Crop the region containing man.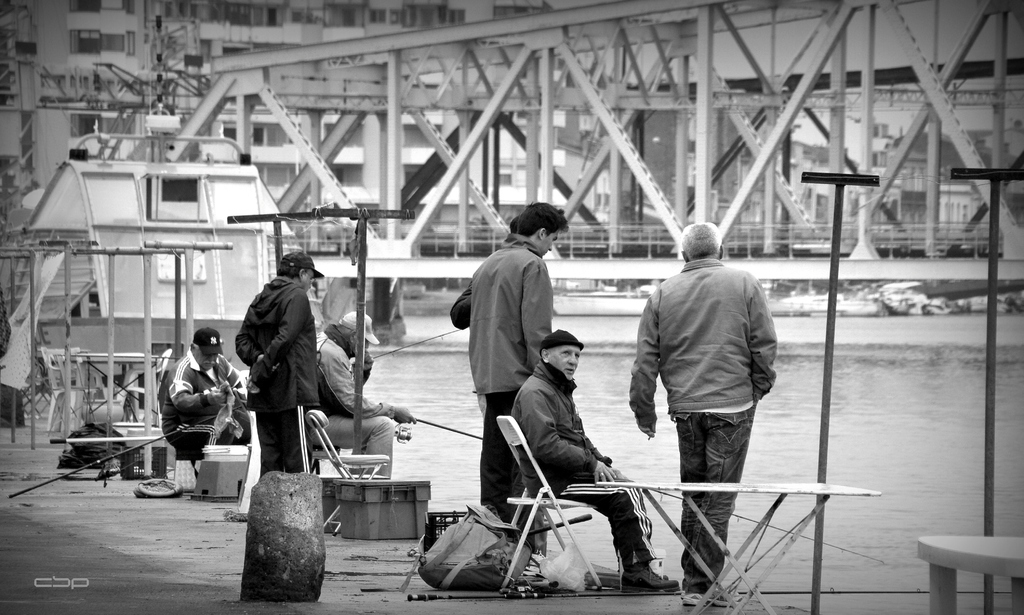
Crop region: [469, 202, 566, 534].
